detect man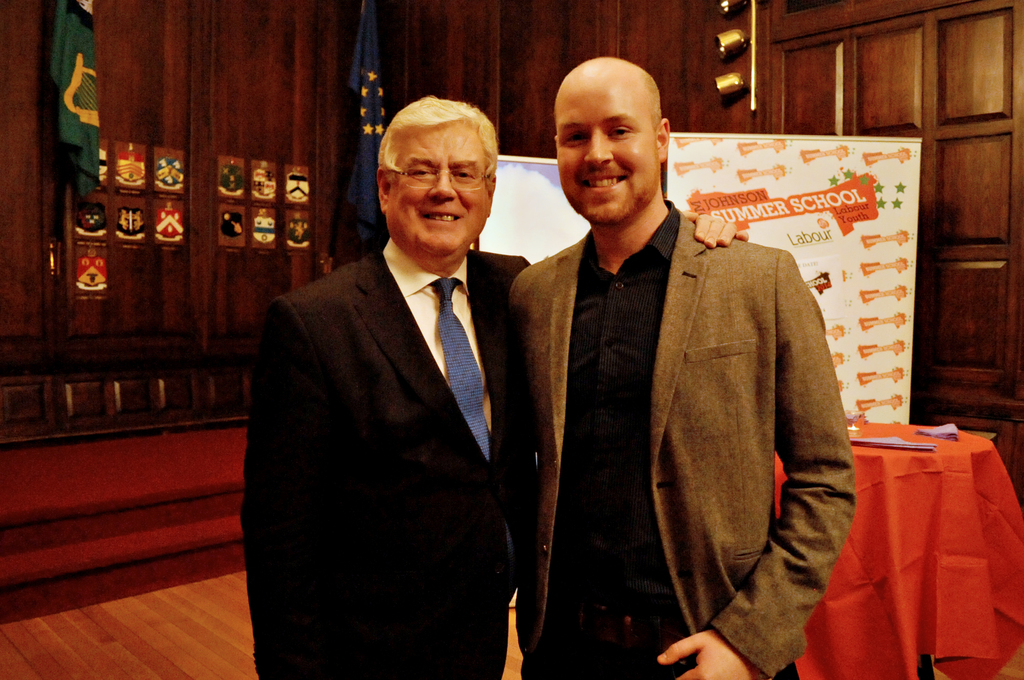
crop(253, 96, 575, 670)
